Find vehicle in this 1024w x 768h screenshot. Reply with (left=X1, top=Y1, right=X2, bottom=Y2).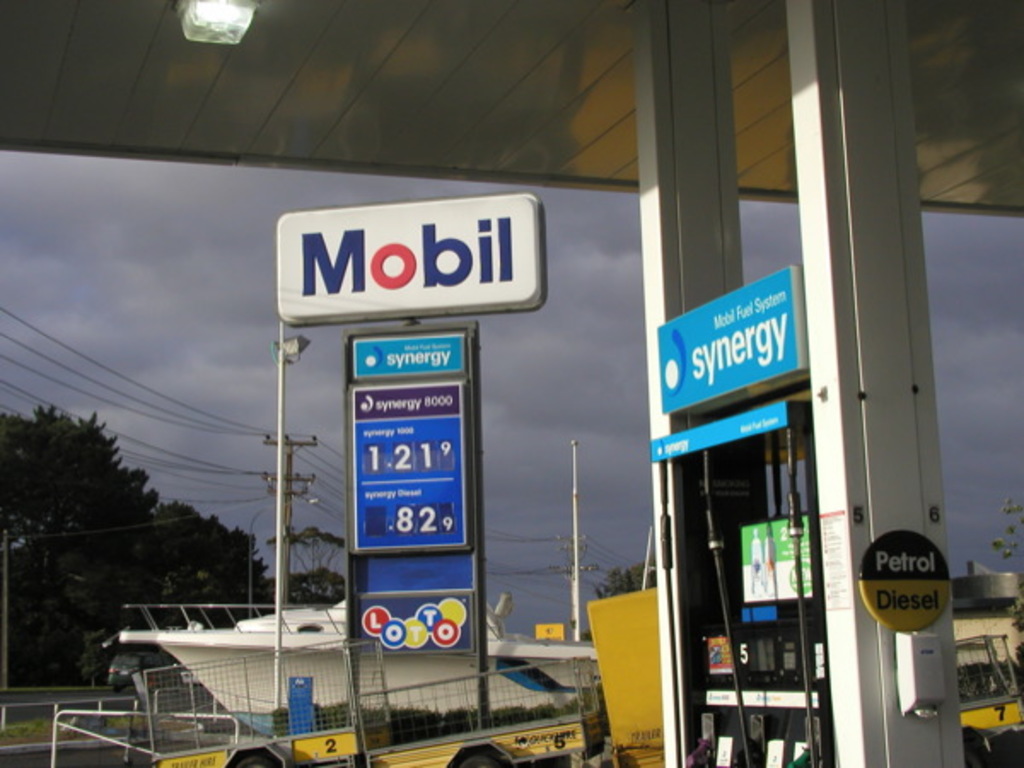
(left=118, top=602, right=606, bottom=736).
